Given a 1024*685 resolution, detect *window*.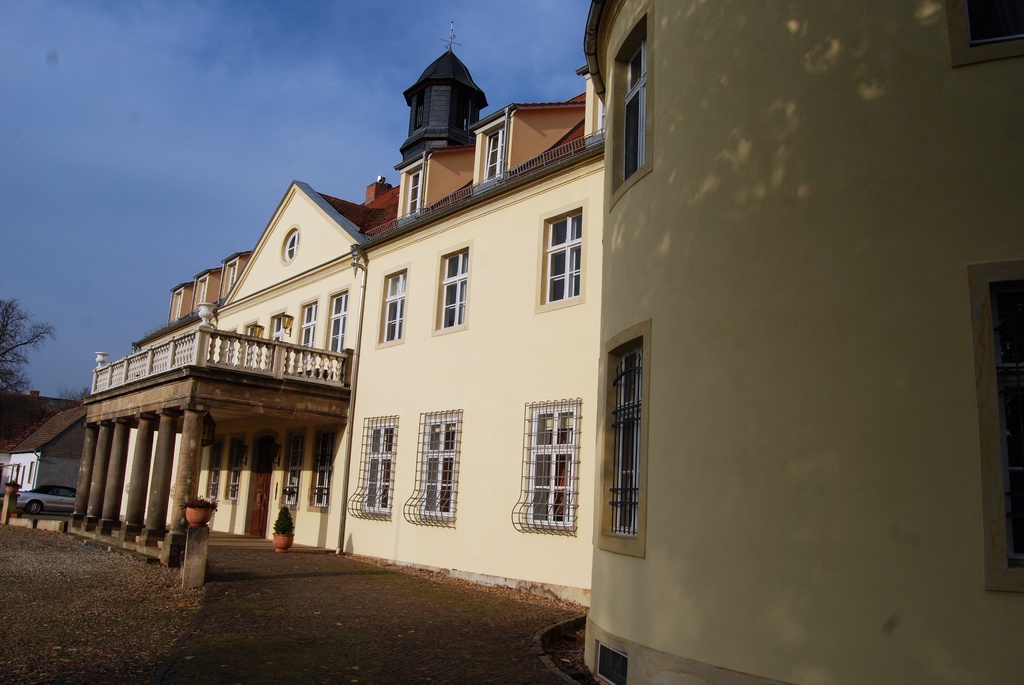
x1=589 y1=322 x2=653 y2=559.
